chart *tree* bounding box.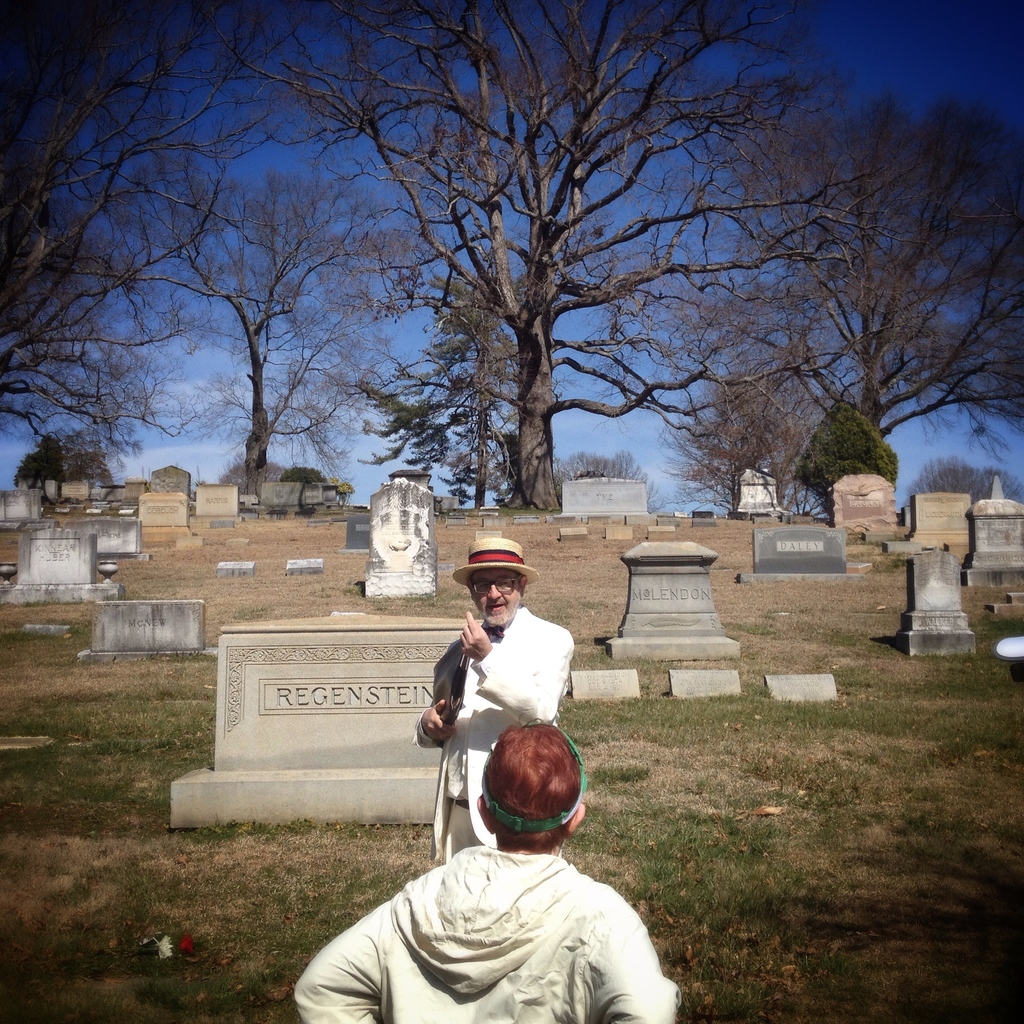
Charted: select_region(63, 428, 114, 484).
